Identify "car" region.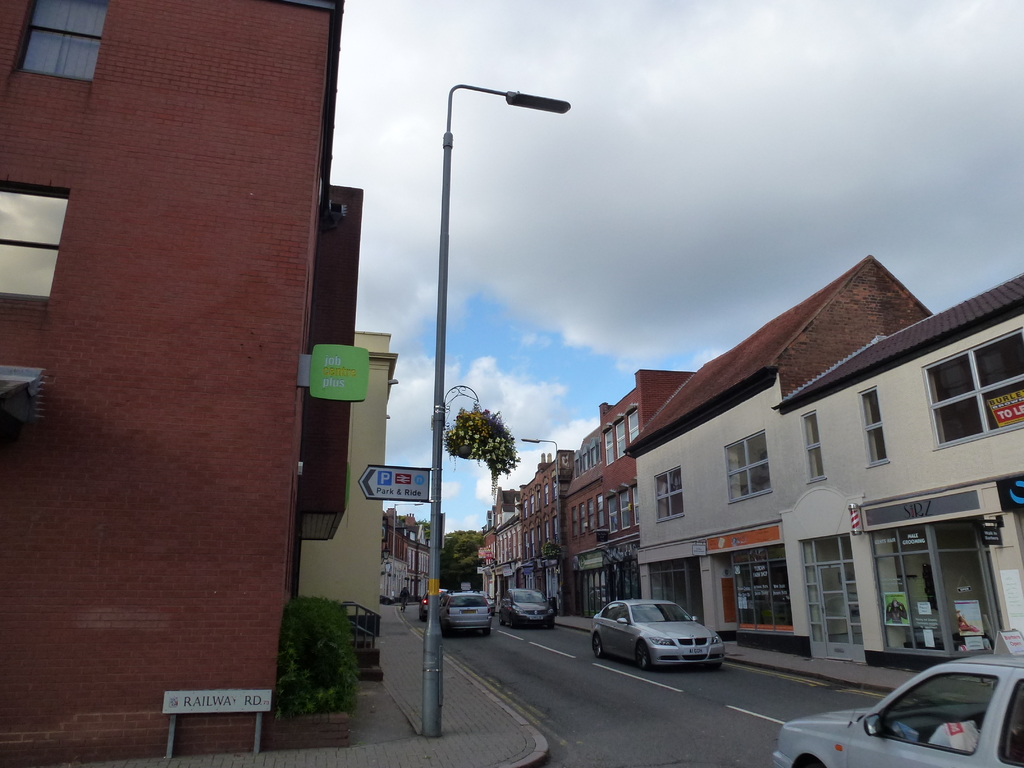
Region: [left=772, top=653, right=1023, bottom=767].
